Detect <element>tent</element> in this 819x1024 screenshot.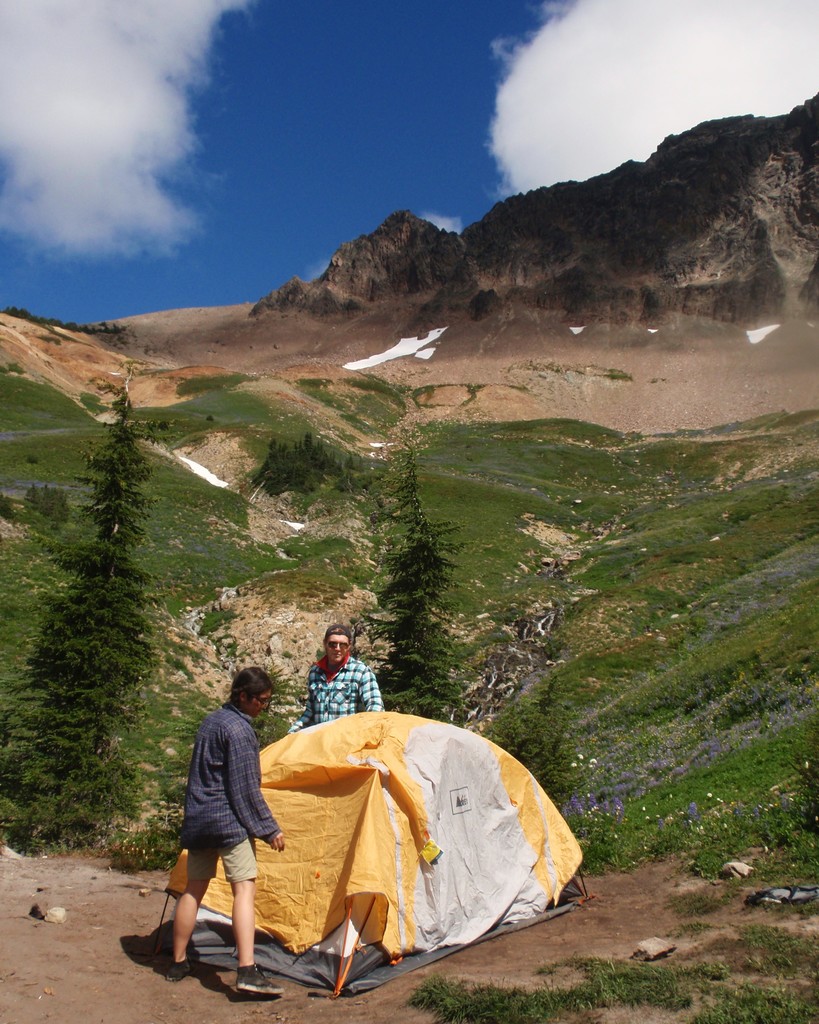
Detection: {"left": 183, "top": 708, "right": 573, "bottom": 977}.
